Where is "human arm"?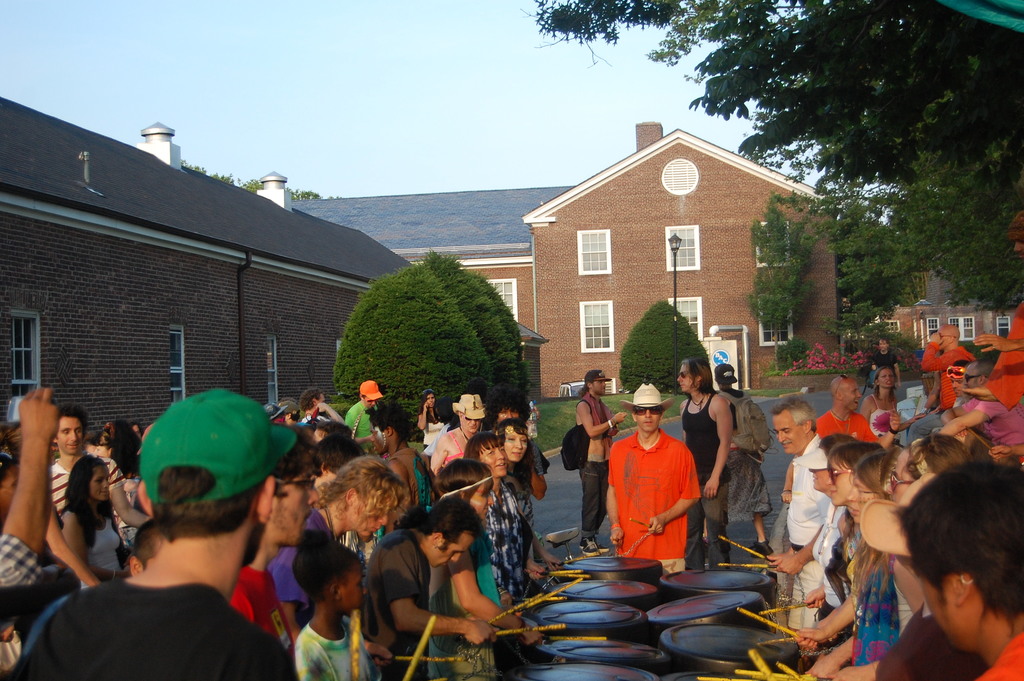
{"left": 516, "top": 552, "right": 548, "bottom": 584}.
